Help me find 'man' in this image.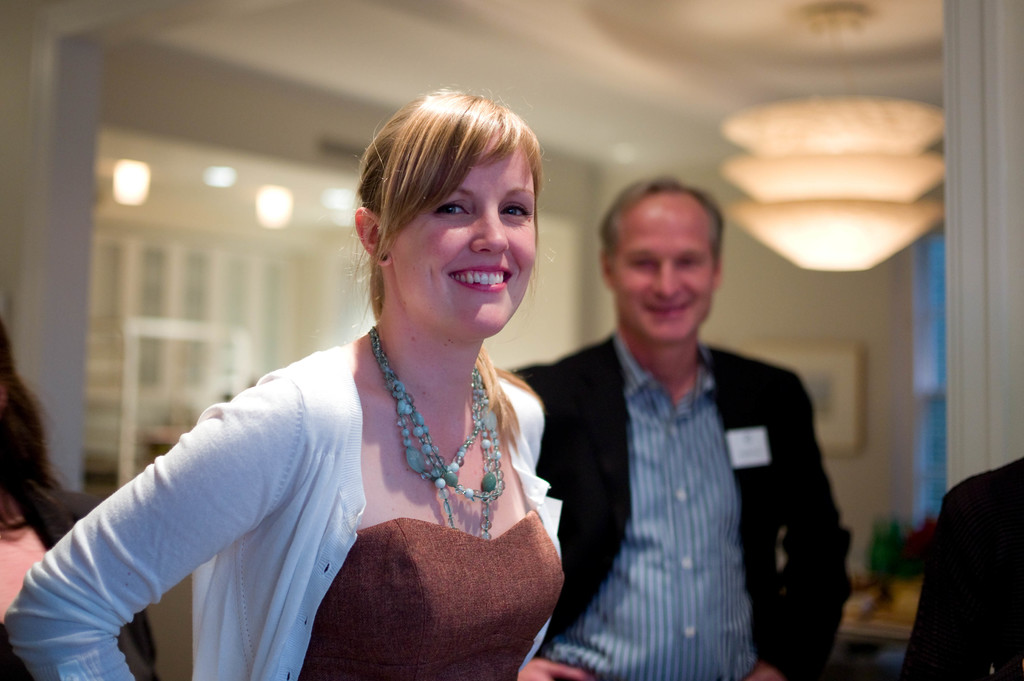
Found it: x1=531, y1=188, x2=847, y2=674.
